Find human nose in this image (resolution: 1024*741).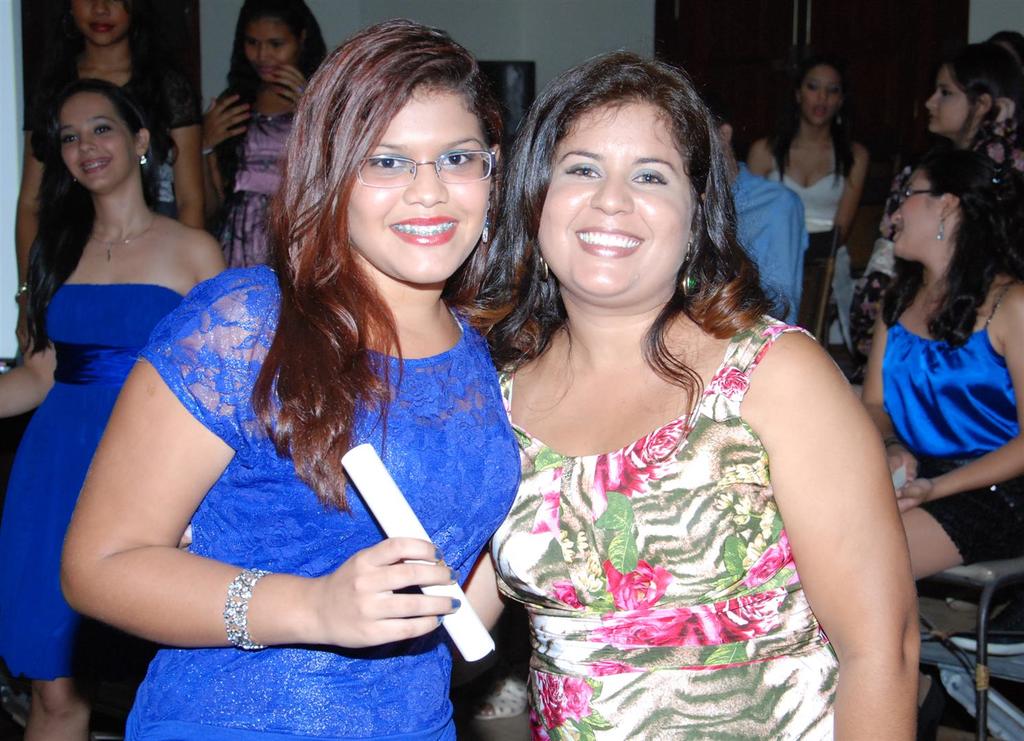
890, 206, 902, 224.
